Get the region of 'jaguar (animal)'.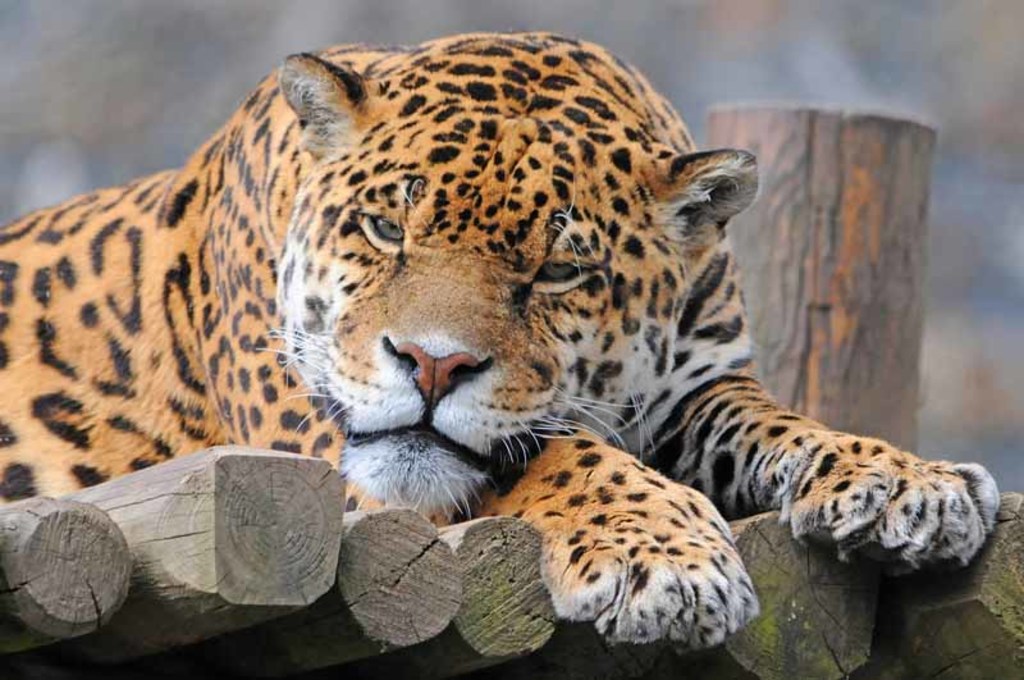
box(0, 29, 1004, 665).
